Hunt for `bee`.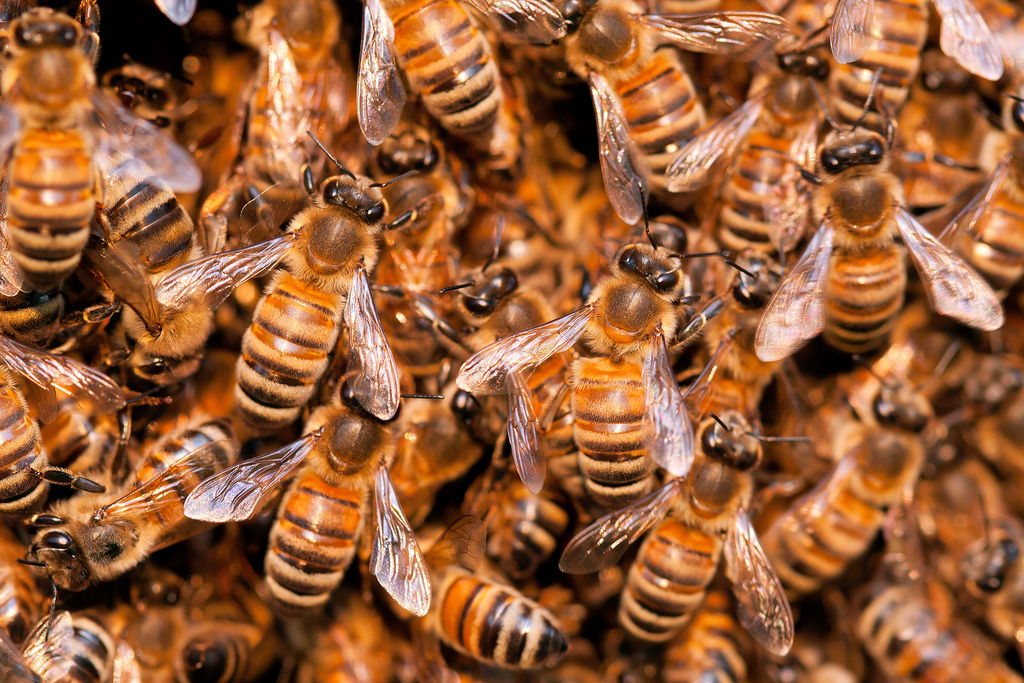
Hunted down at left=939, top=147, right=1023, bottom=299.
